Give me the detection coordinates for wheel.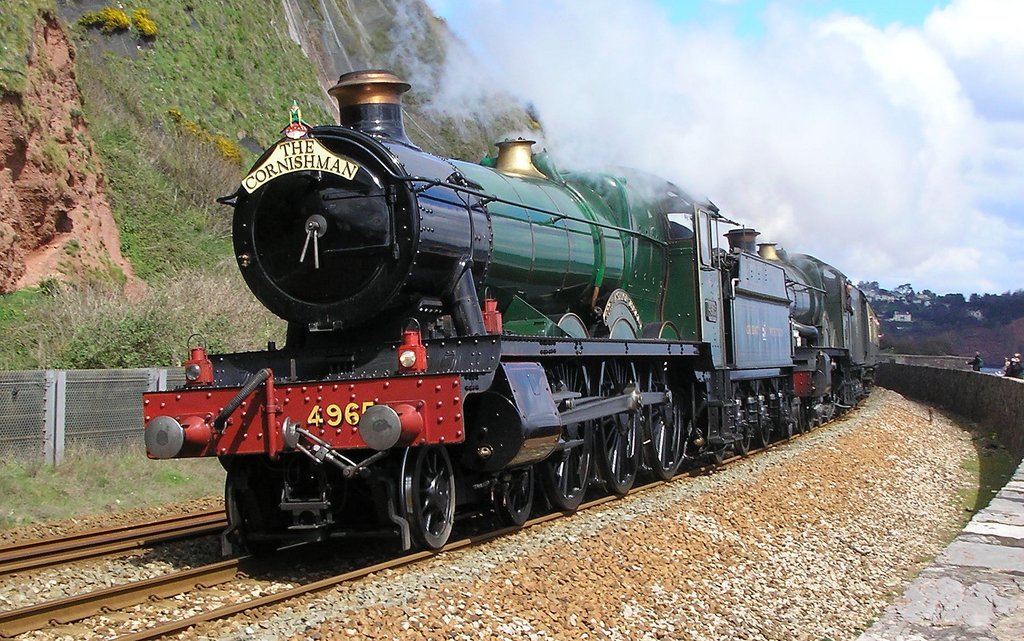
493 462 532 526.
